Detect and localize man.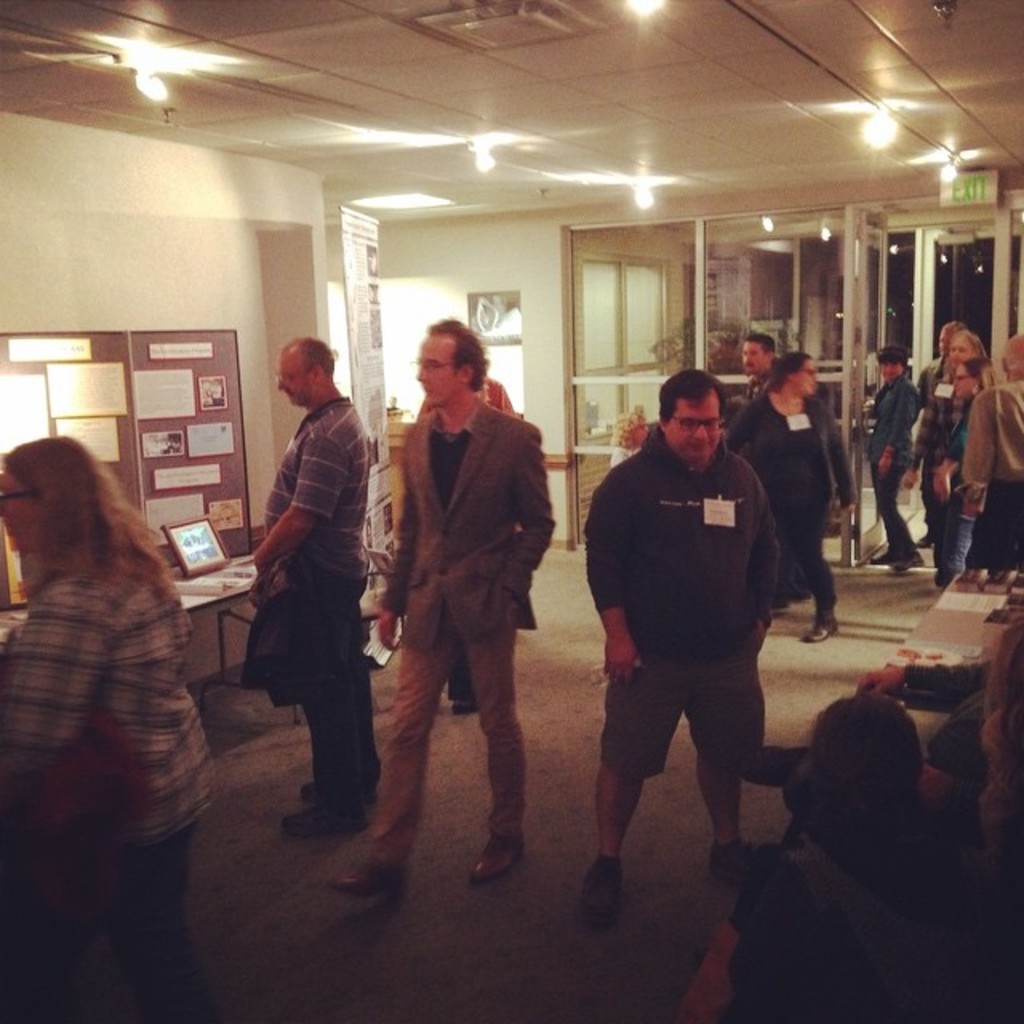
Localized at (x1=571, y1=358, x2=792, y2=926).
